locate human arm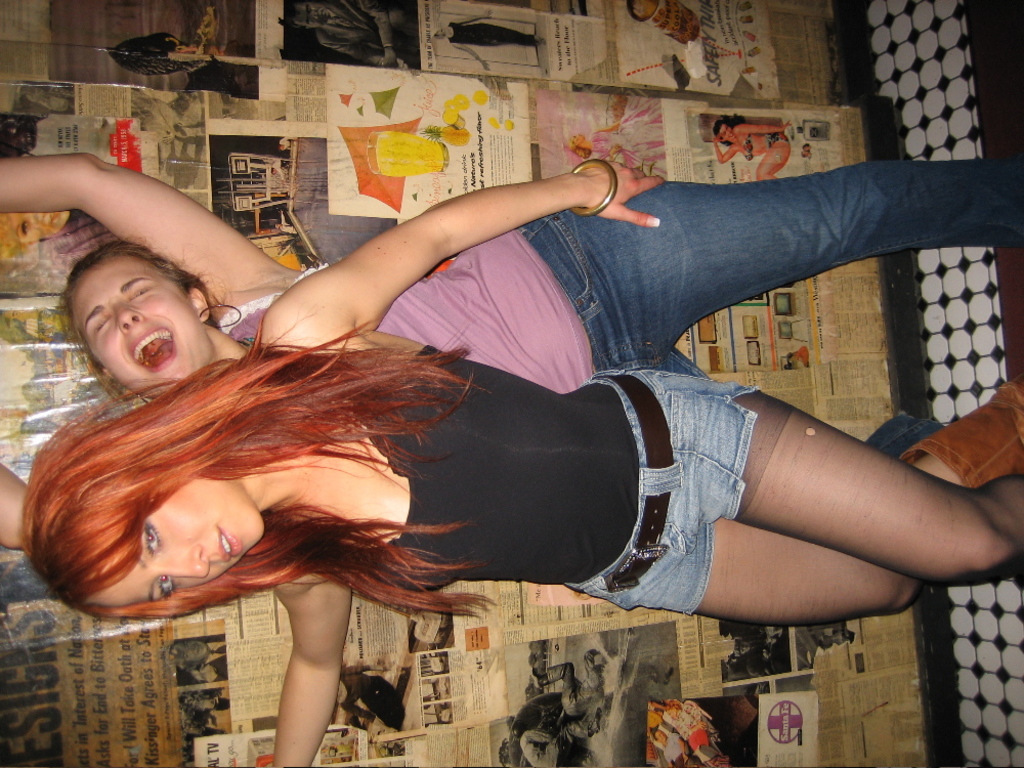
317/34/377/66
